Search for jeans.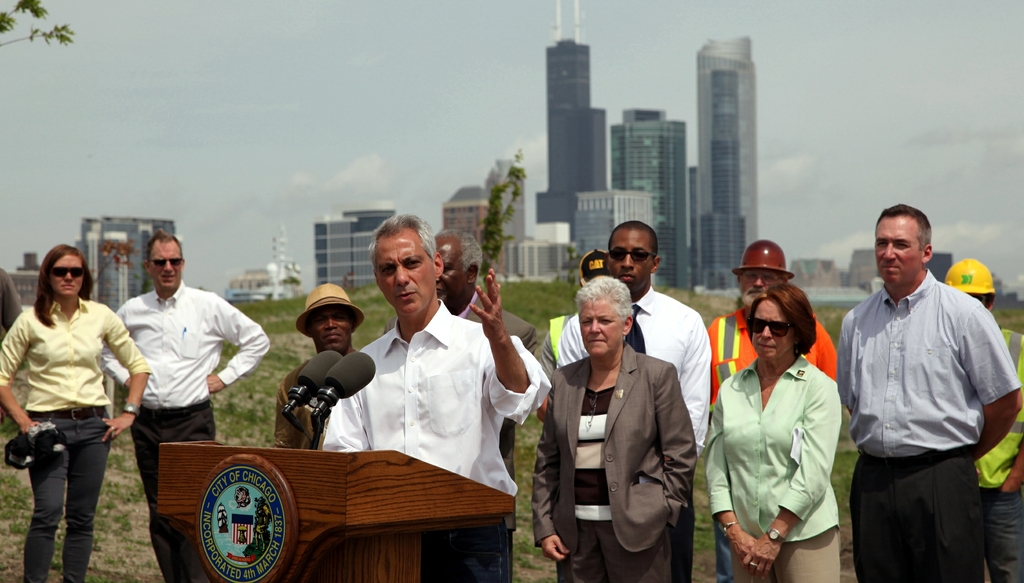
Found at BBox(977, 487, 1023, 582).
